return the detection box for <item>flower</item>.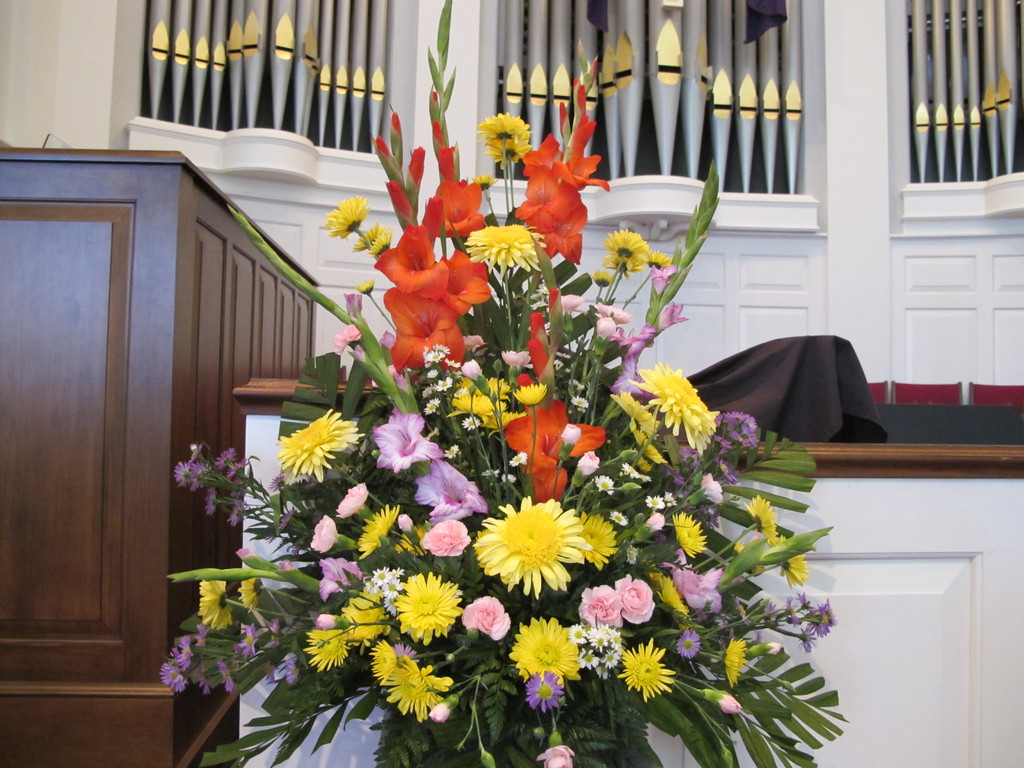
rect(451, 386, 490, 411).
